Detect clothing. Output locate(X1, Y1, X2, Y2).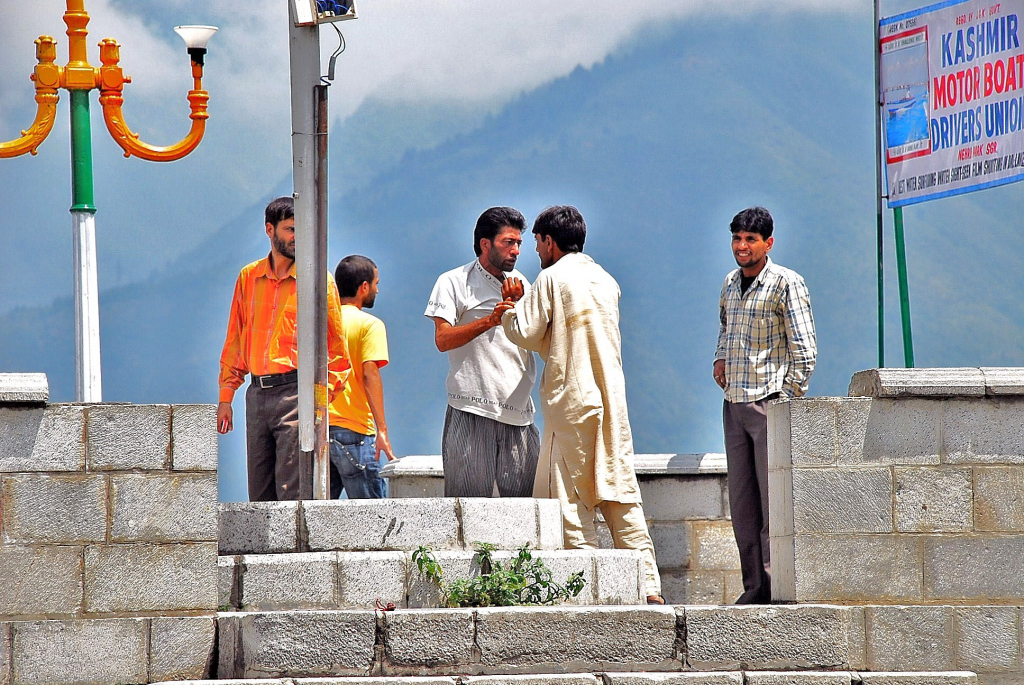
locate(713, 254, 817, 603).
